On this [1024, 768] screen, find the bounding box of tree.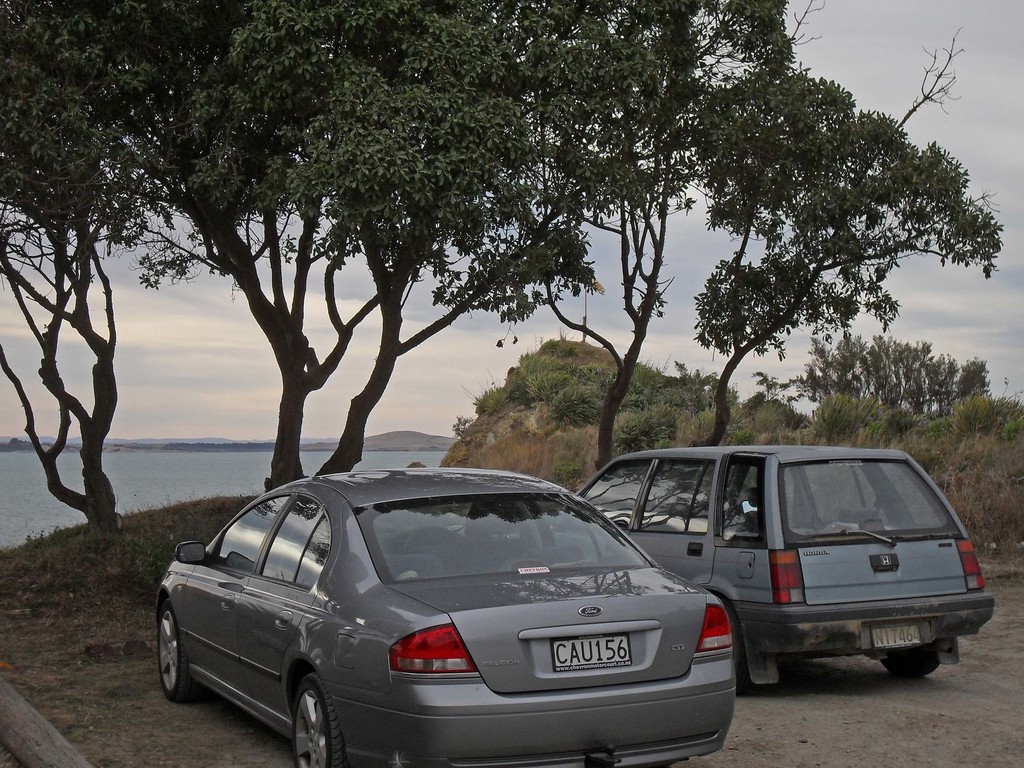
Bounding box: rect(689, 0, 1007, 454).
